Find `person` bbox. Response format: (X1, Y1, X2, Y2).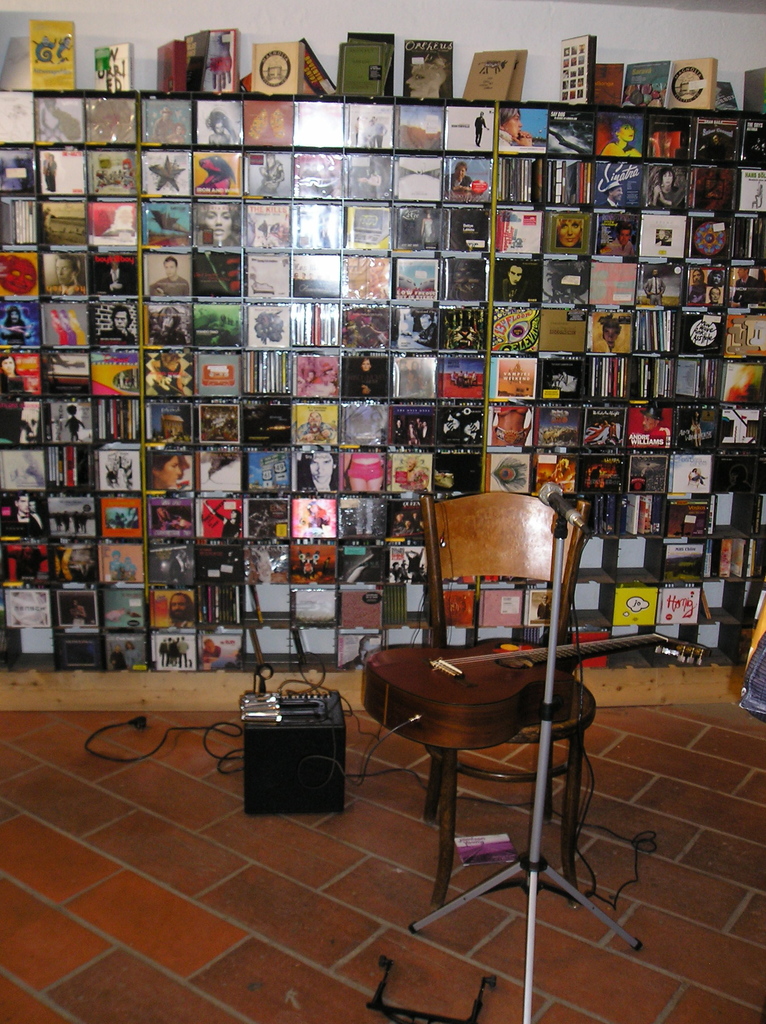
(553, 460, 572, 493).
